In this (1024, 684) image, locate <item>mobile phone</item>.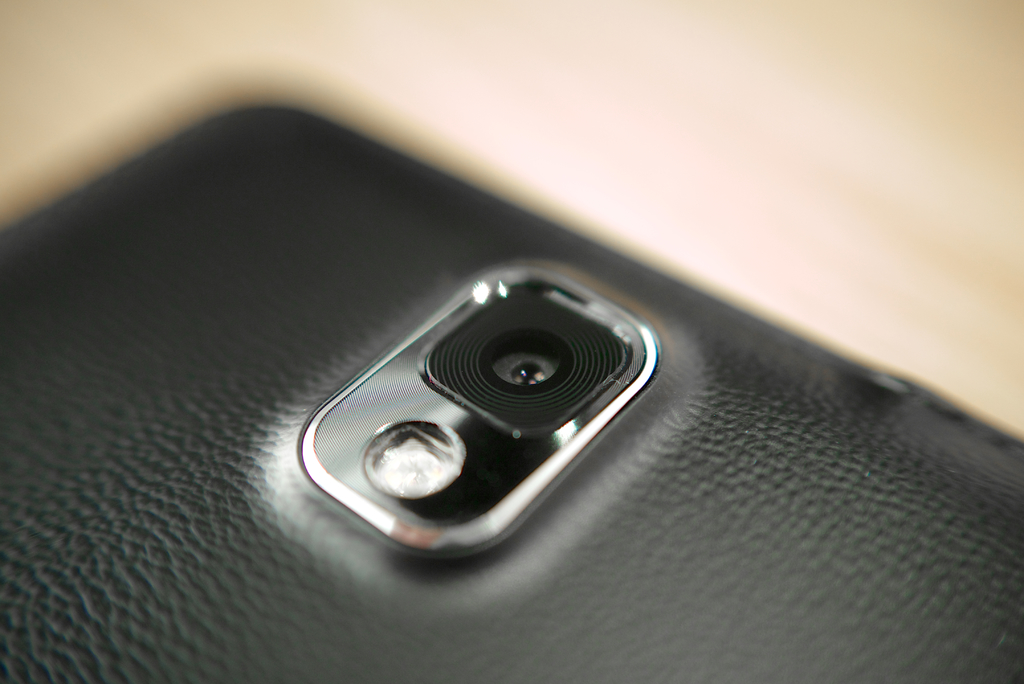
Bounding box: bbox(0, 99, 1023, 683).
